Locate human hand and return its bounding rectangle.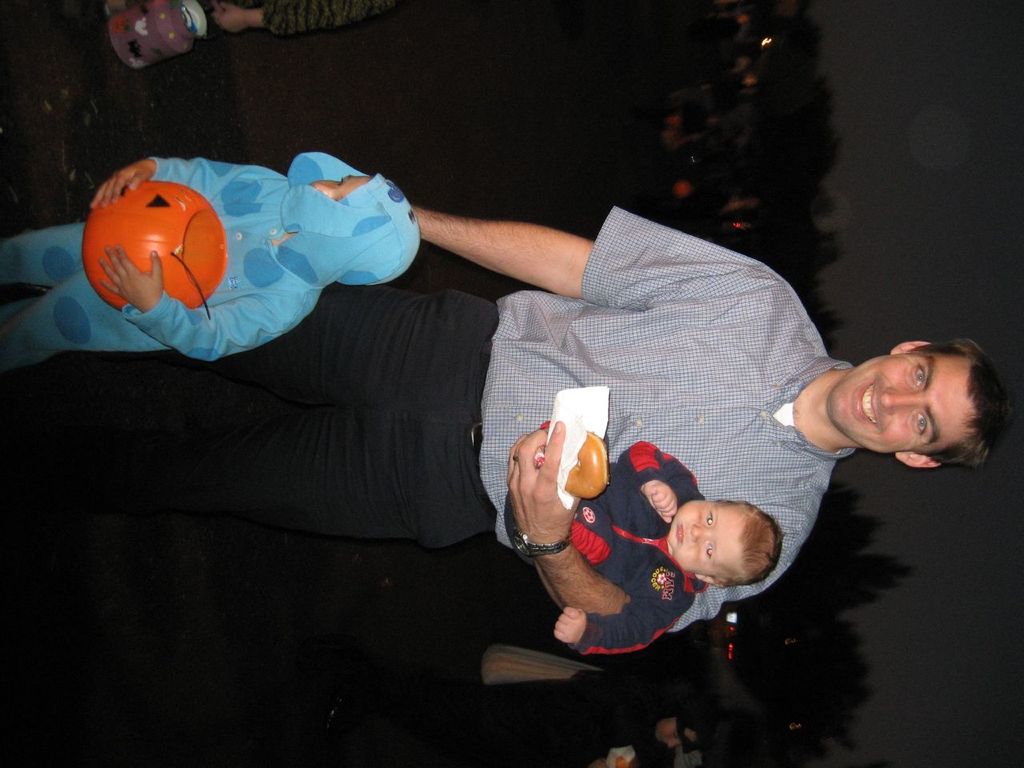
<box>89,160,154,210</box>.
